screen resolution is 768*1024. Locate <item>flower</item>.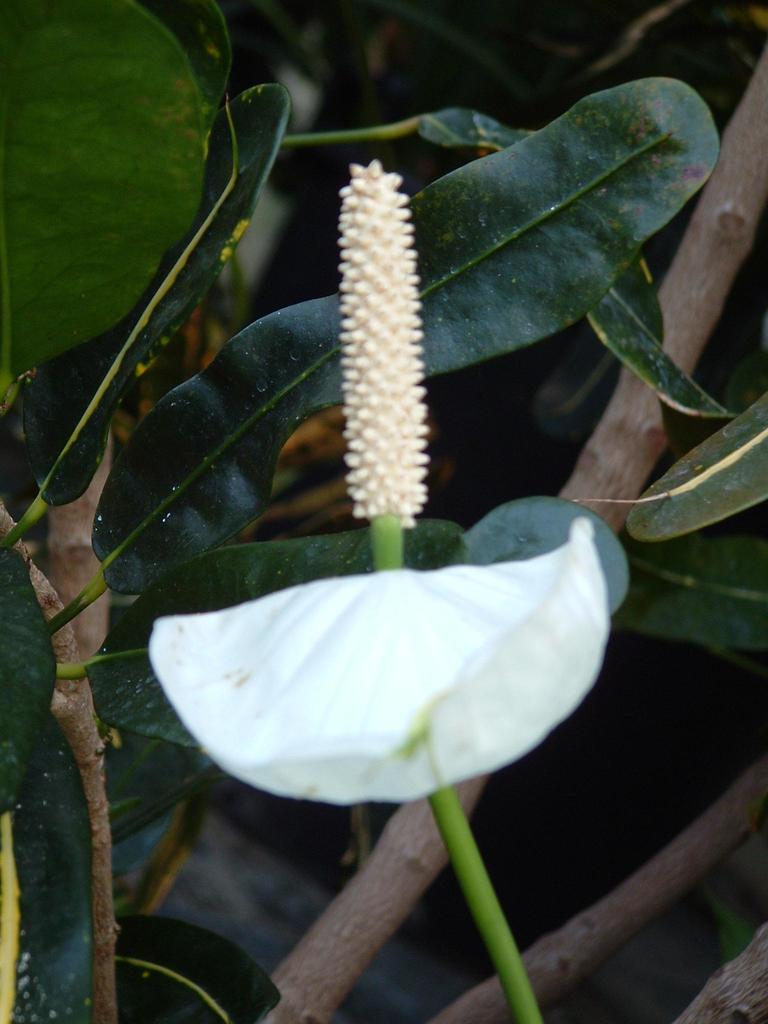
region(147, 162, 610, 804).
